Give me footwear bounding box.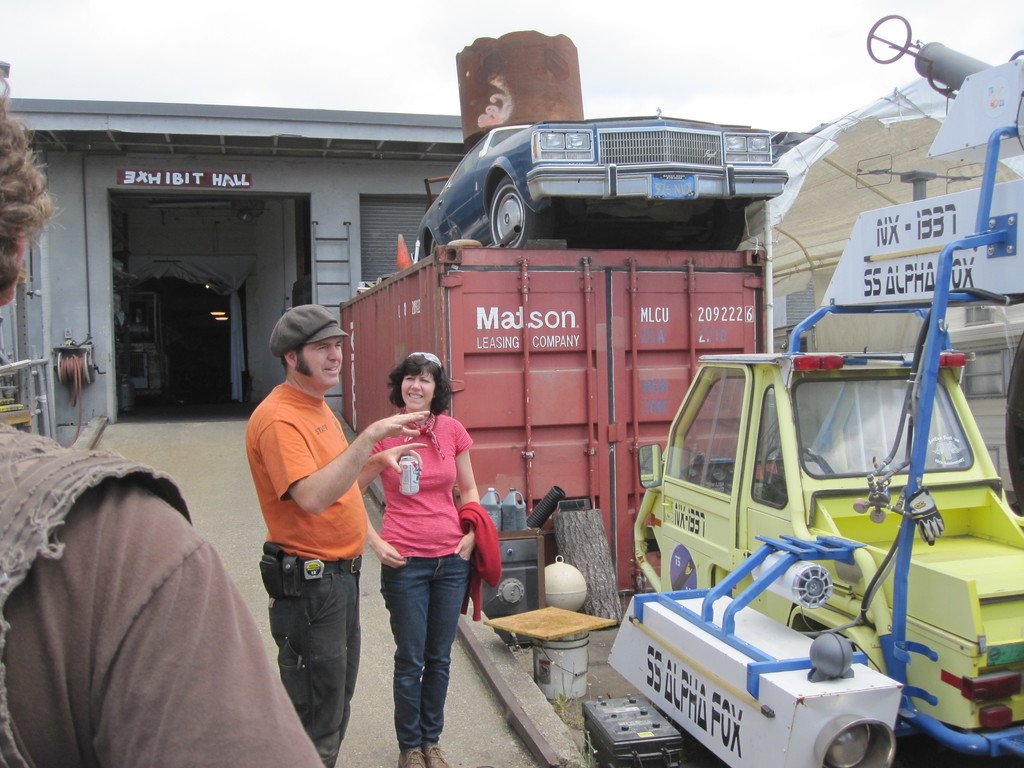
{"left": 397, "top": 741, "right": 429, "bottom": 767}.
